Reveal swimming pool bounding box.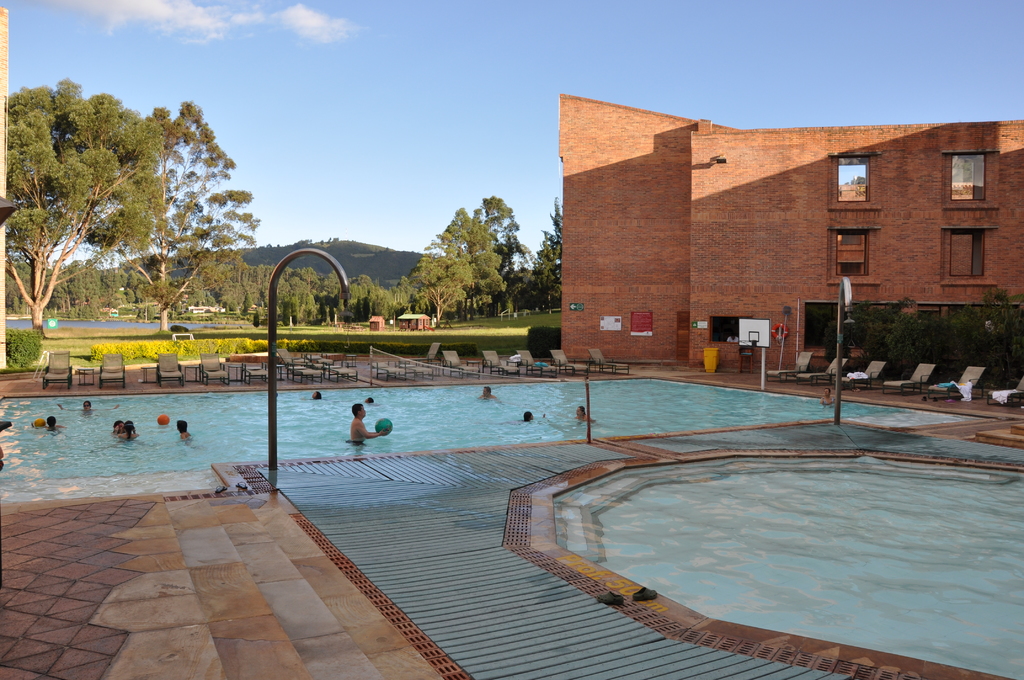
Revealed: (left=0, top=376, right=1023, bottom=510).
